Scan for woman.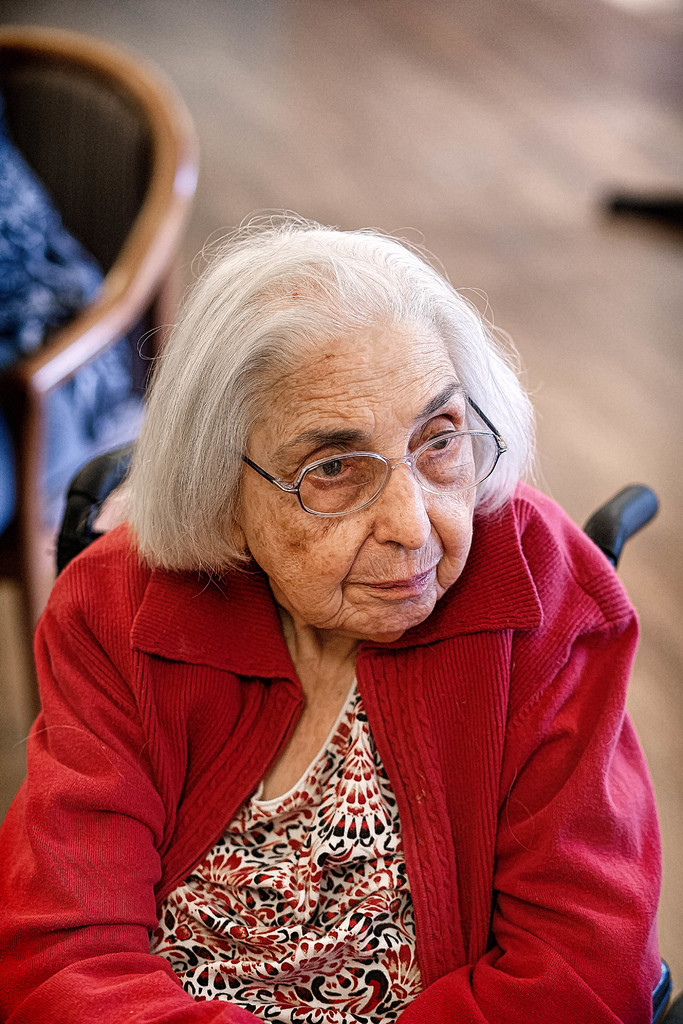
Scan result: (left=28, top=187, right=652, bottom=1021).
